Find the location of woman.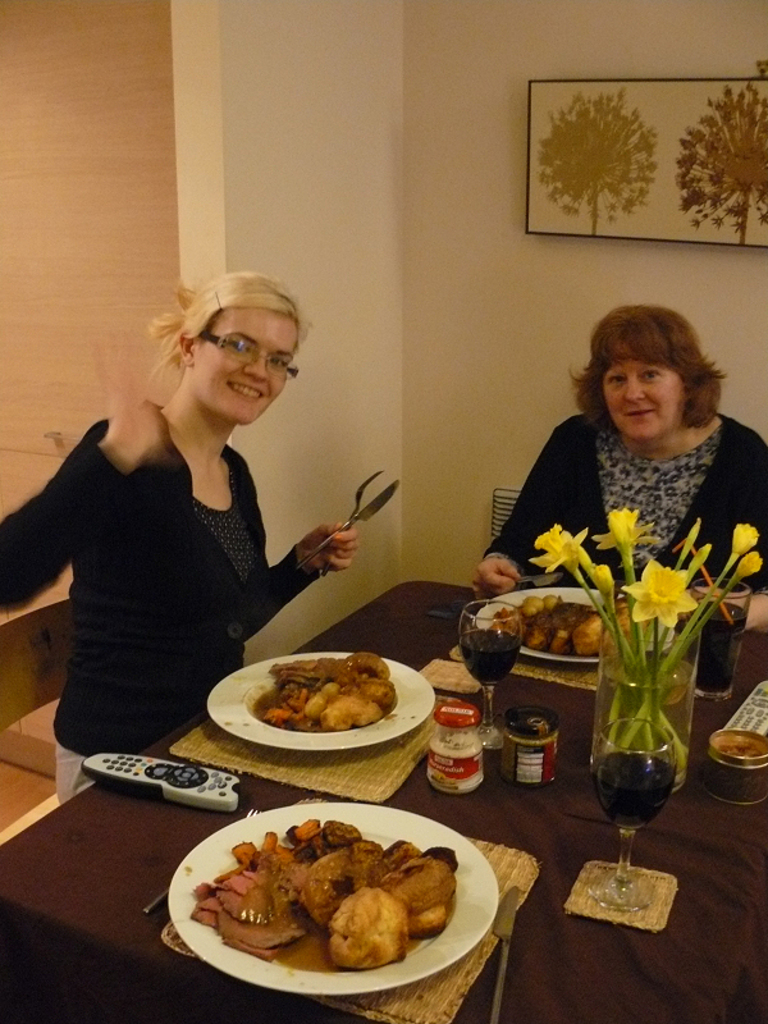
Location: (33,265,357,773).
